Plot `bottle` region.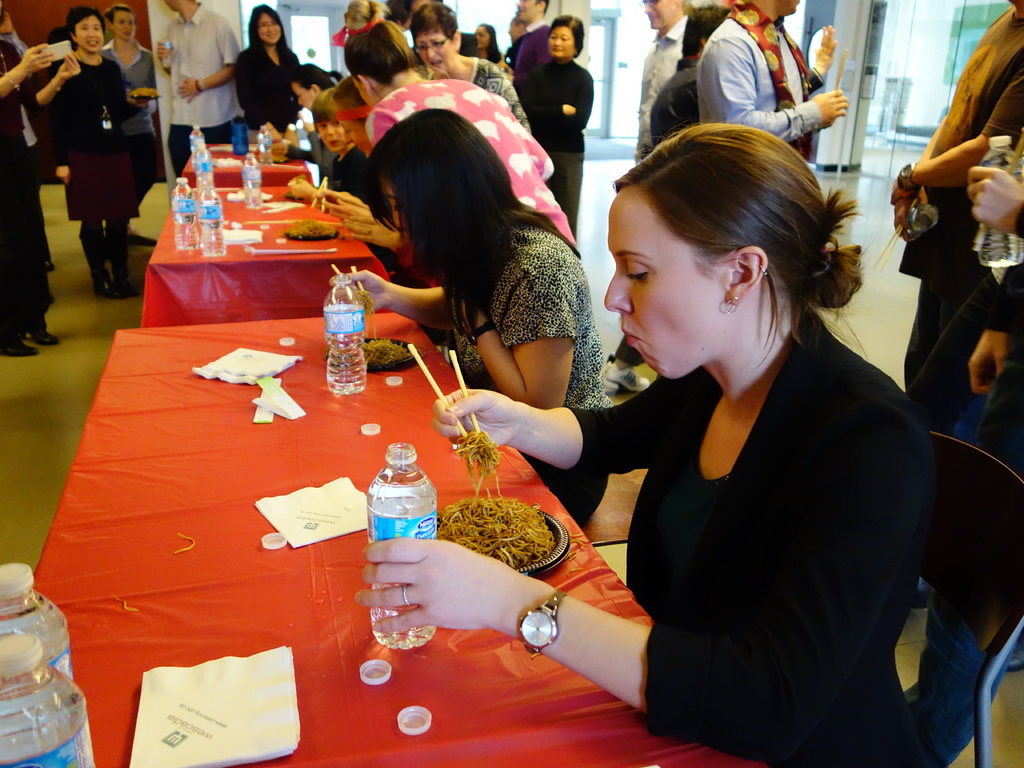
Plotted at {"x1": 341, "y1": 439, "x2": 437, "y2": 650}.
